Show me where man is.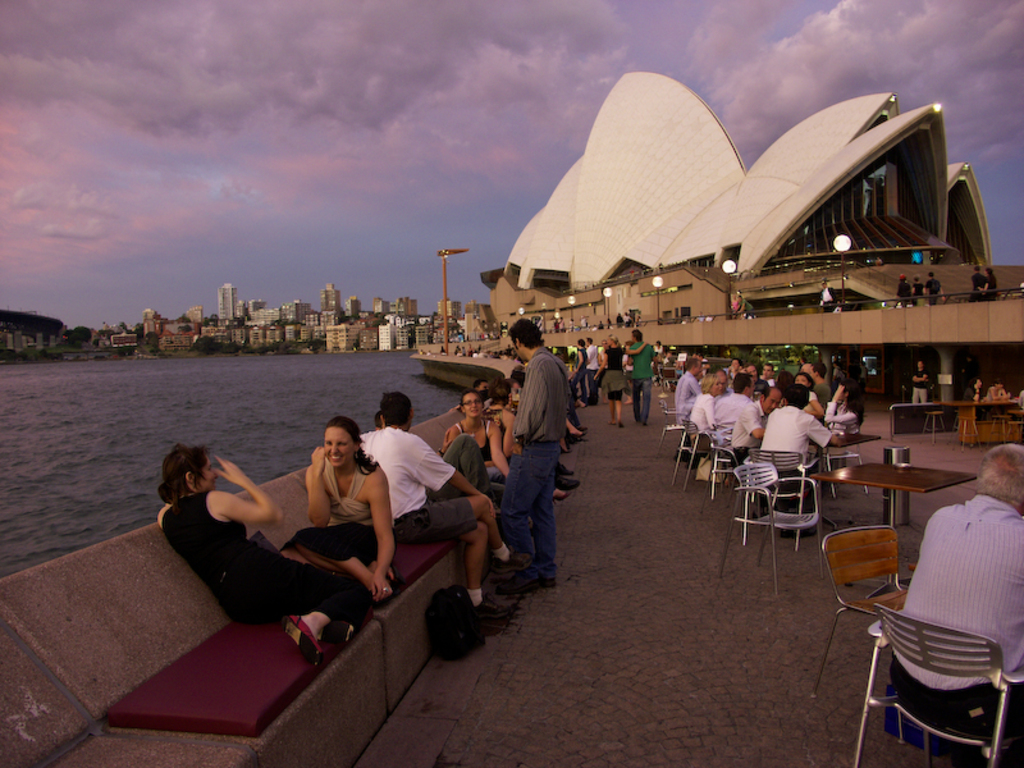
man is at bbox=[626, 323, 653, 429].
